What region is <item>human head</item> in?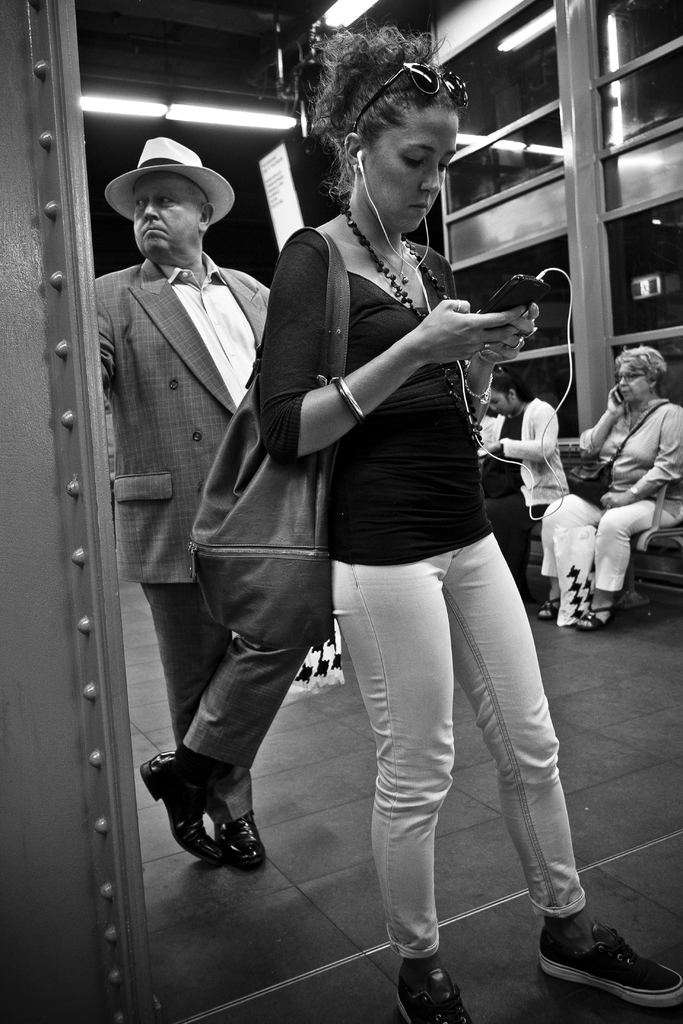
(104, 134, 239, 266).
